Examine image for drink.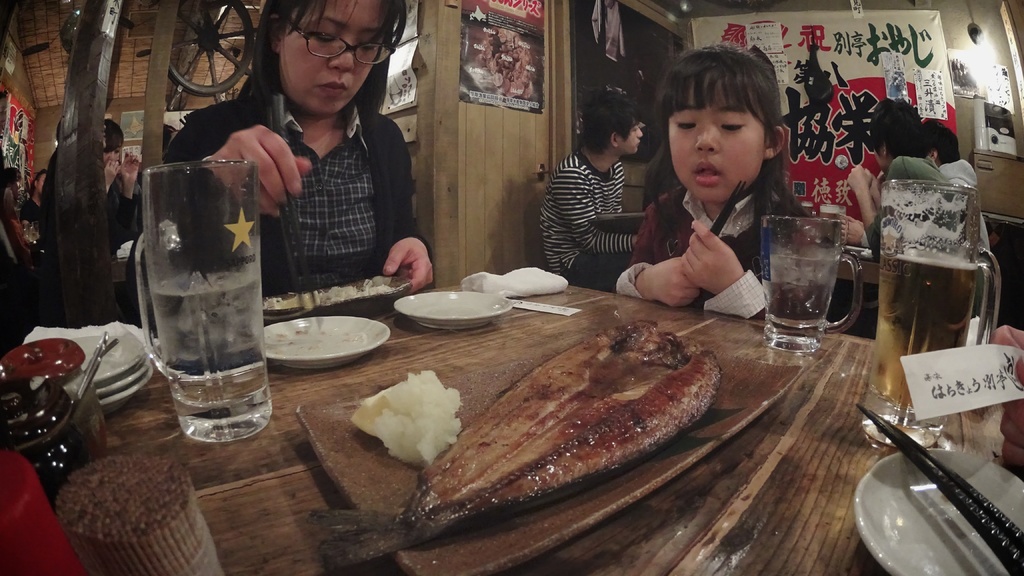
Examination result: [764,251,840,330].
